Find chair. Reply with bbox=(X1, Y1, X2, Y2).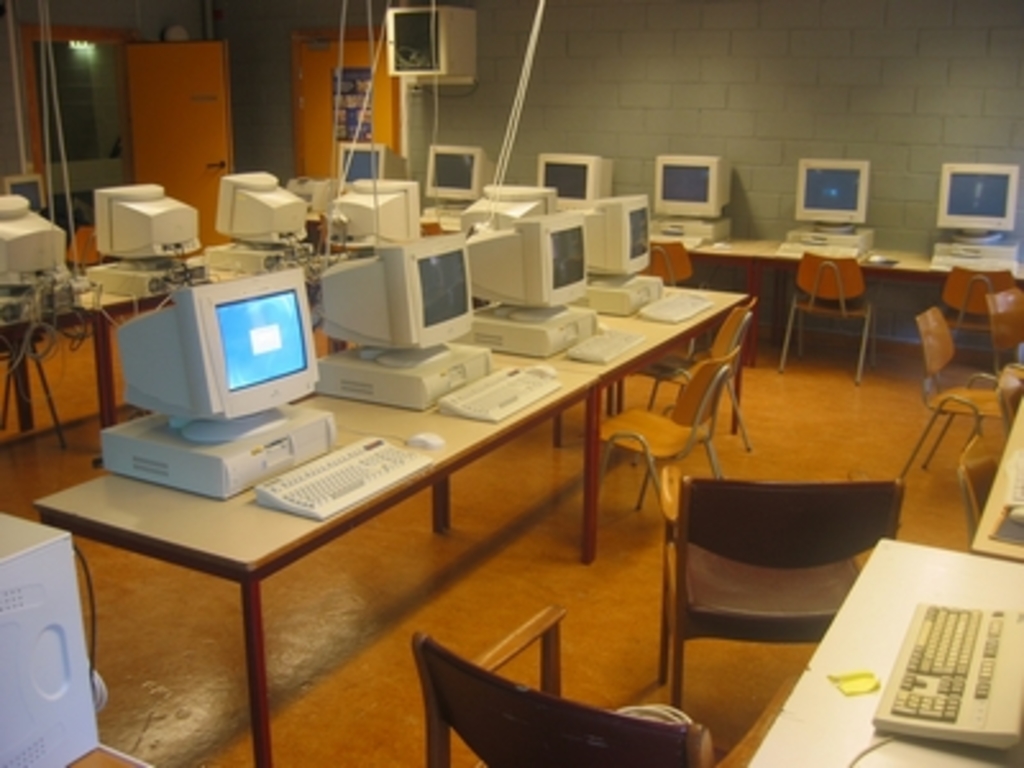
bbox=(620, 294, 753, 479).
